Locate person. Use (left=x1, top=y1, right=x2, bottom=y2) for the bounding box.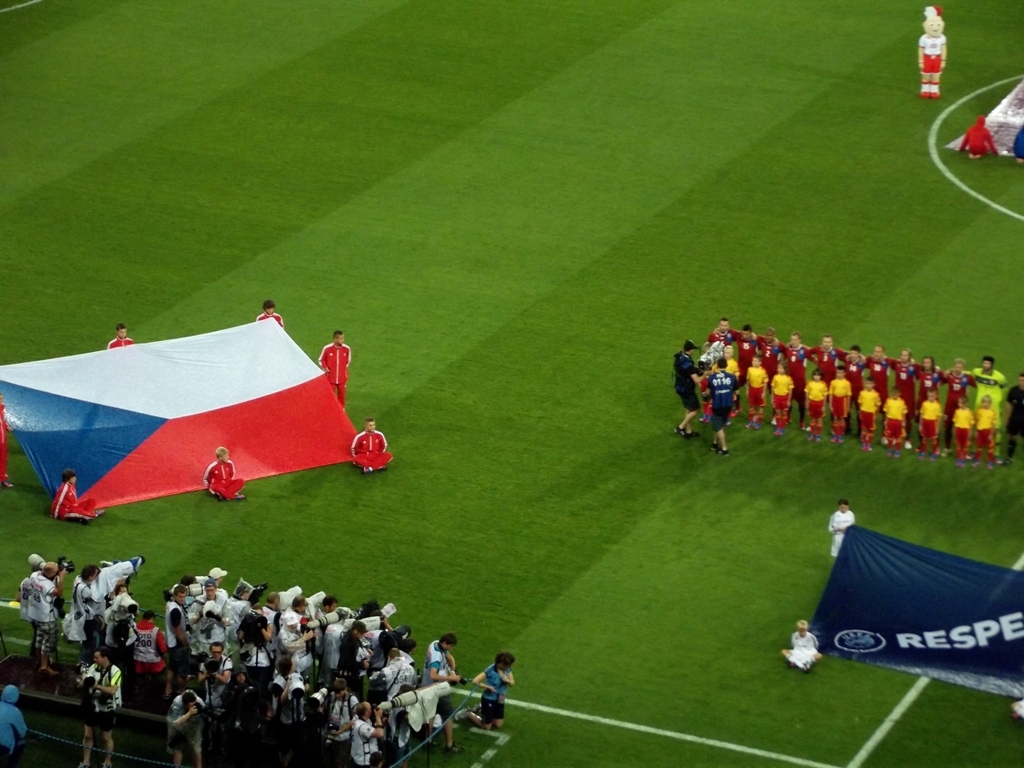
(left=200, top=577, right=230, bottom=624).
